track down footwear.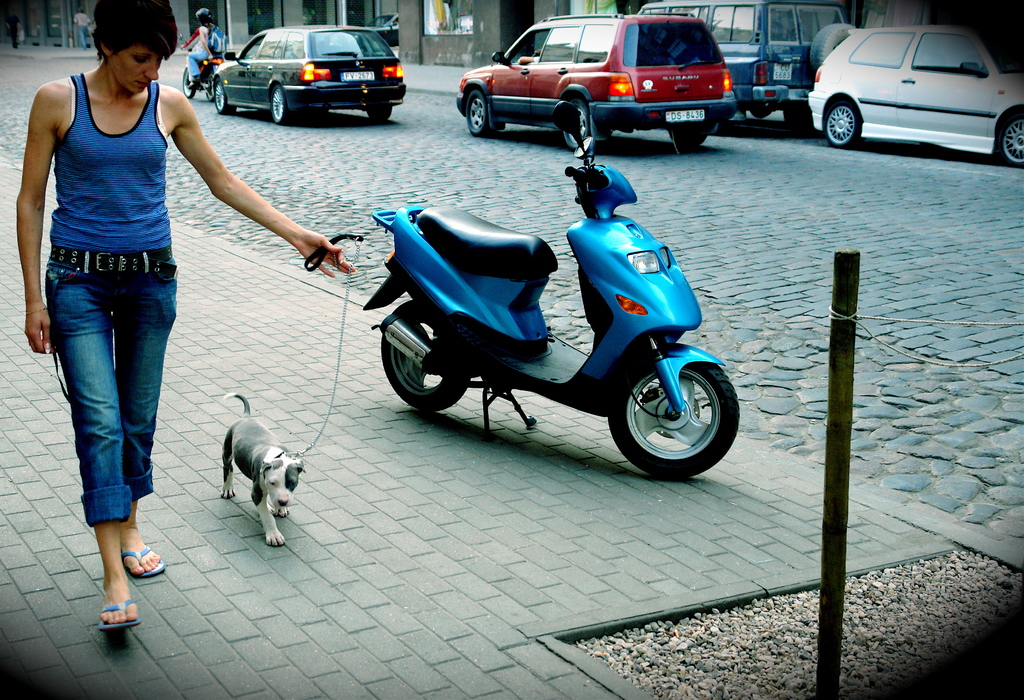
Tracked to Rect(100, 598, 142, 634).
